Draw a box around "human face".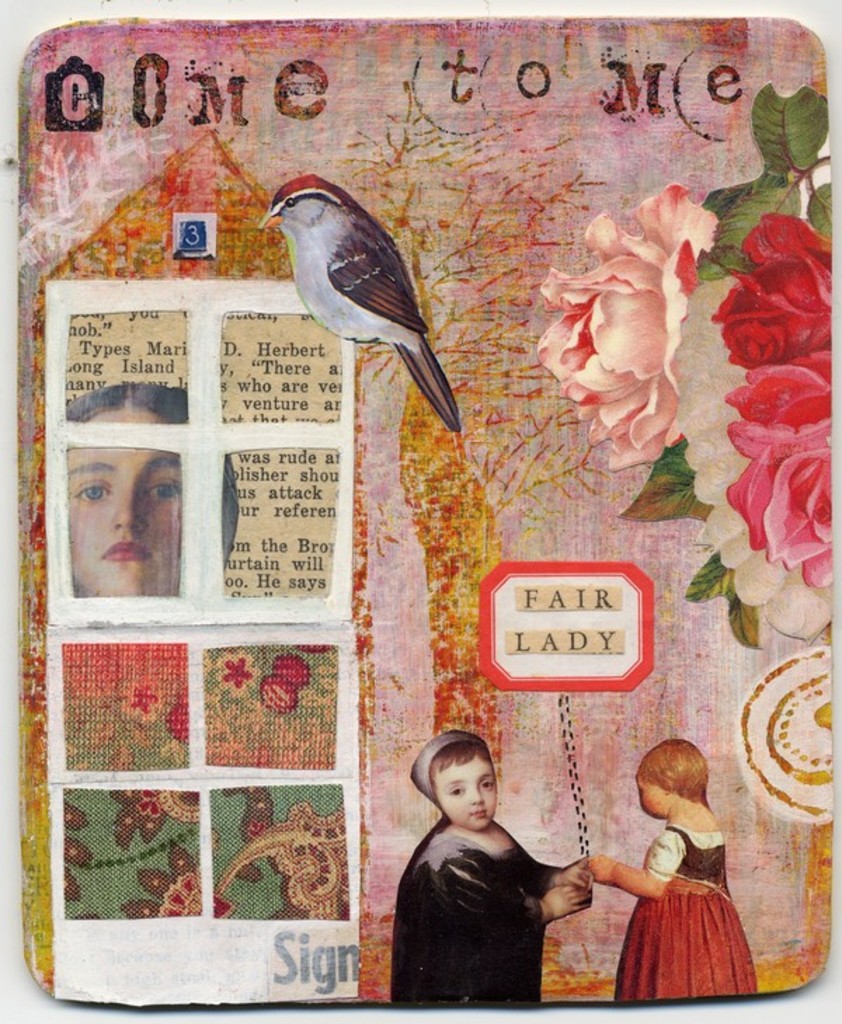
[445, 752, 497, 830].
